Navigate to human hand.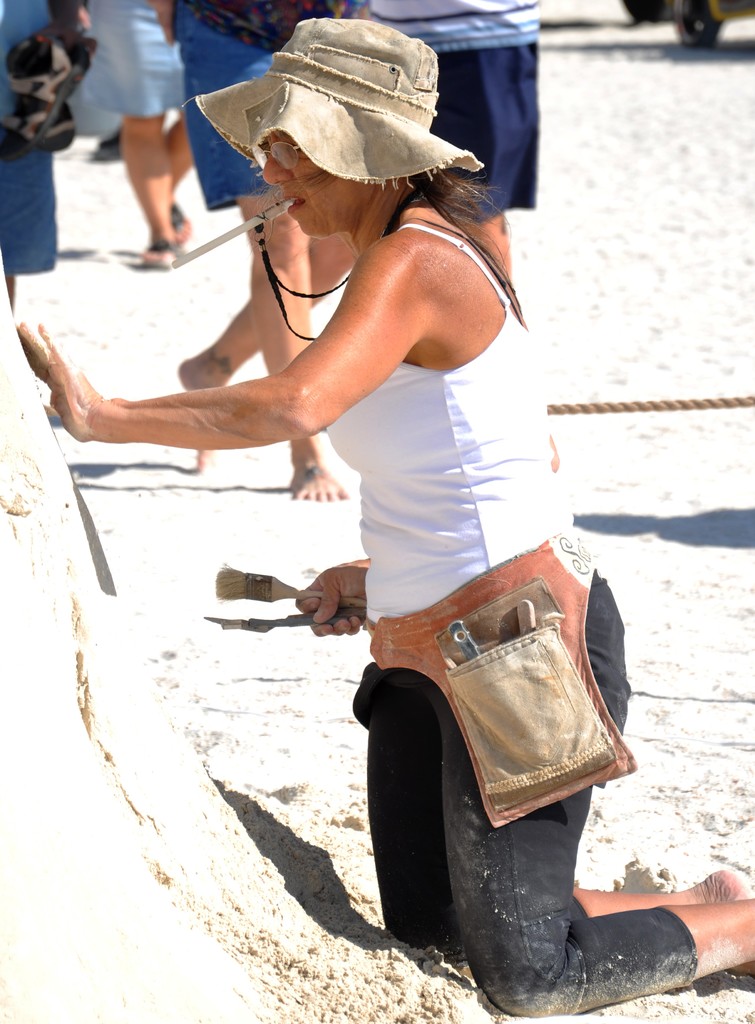
Navigation target: [left=35, top=324, right=102, bottom=445].
